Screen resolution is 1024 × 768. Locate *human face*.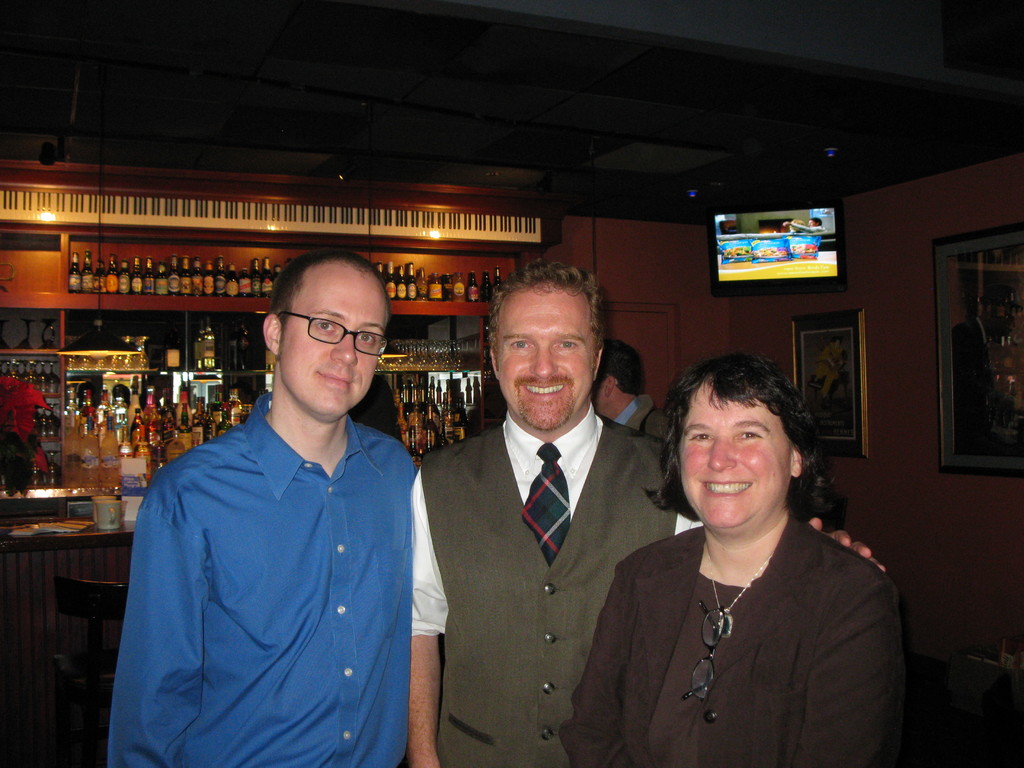
276,270,386,417.
